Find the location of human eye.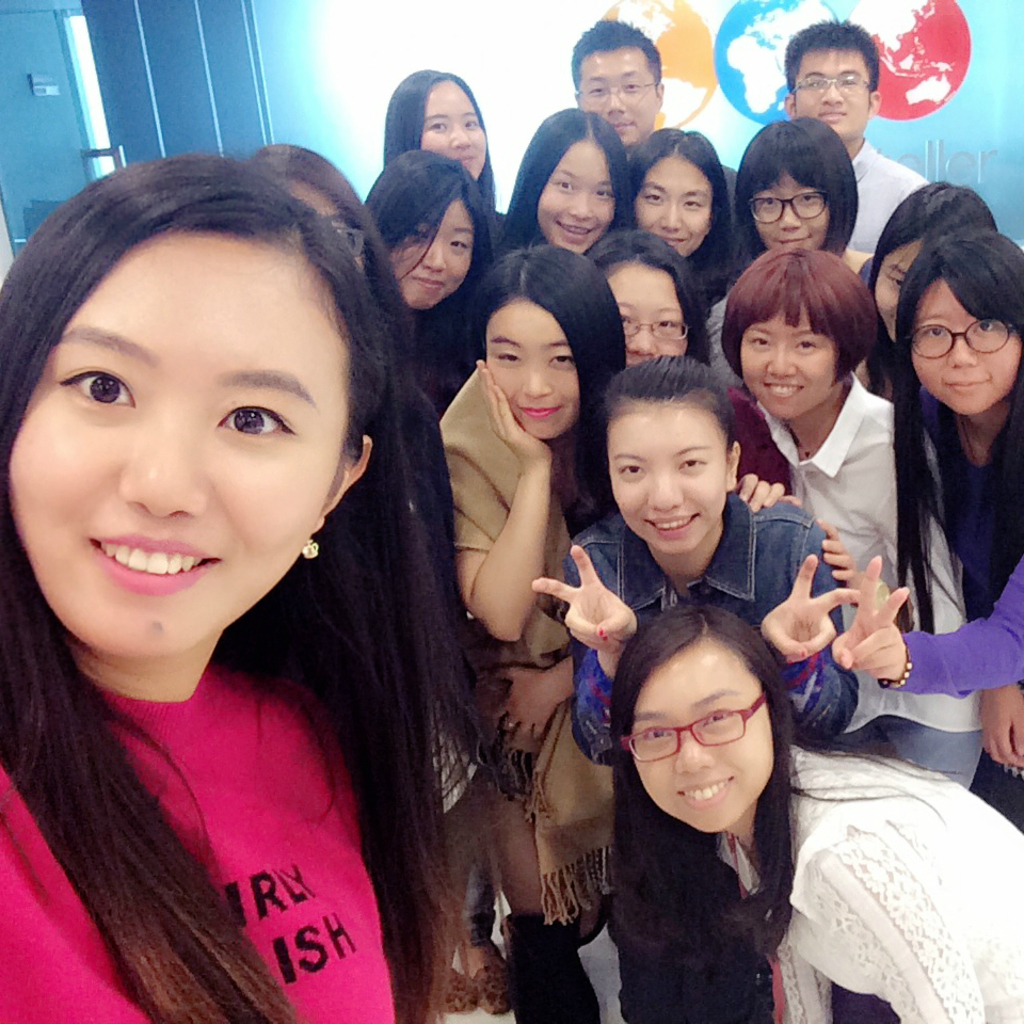
Location: select_region(446, 234, 468, 254).
